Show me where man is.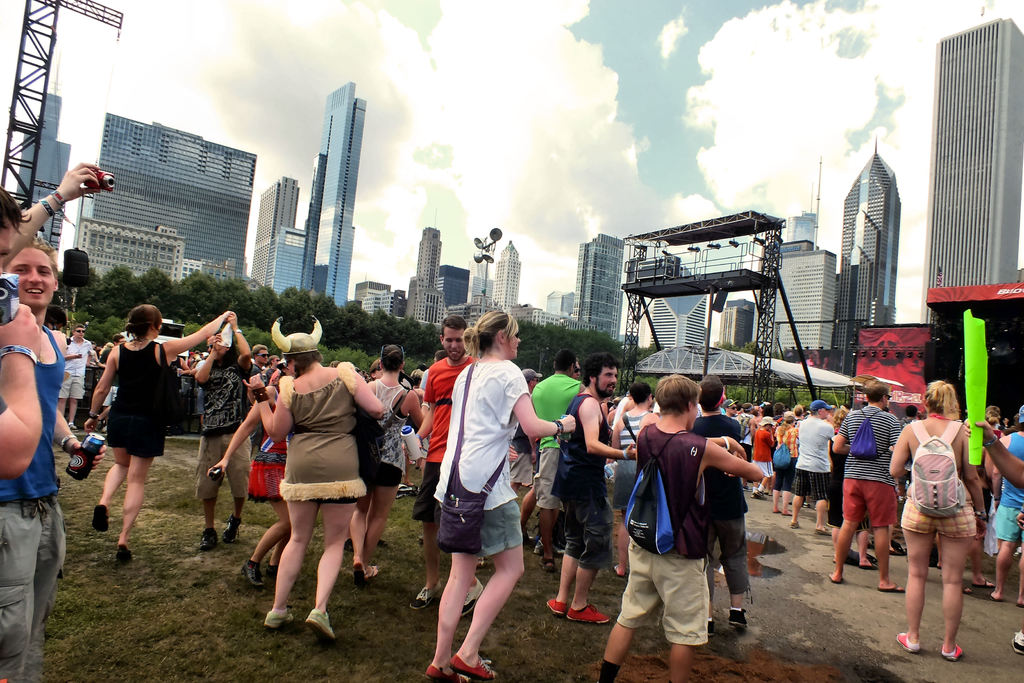
man is at detection(545, 356, 637, 625).
